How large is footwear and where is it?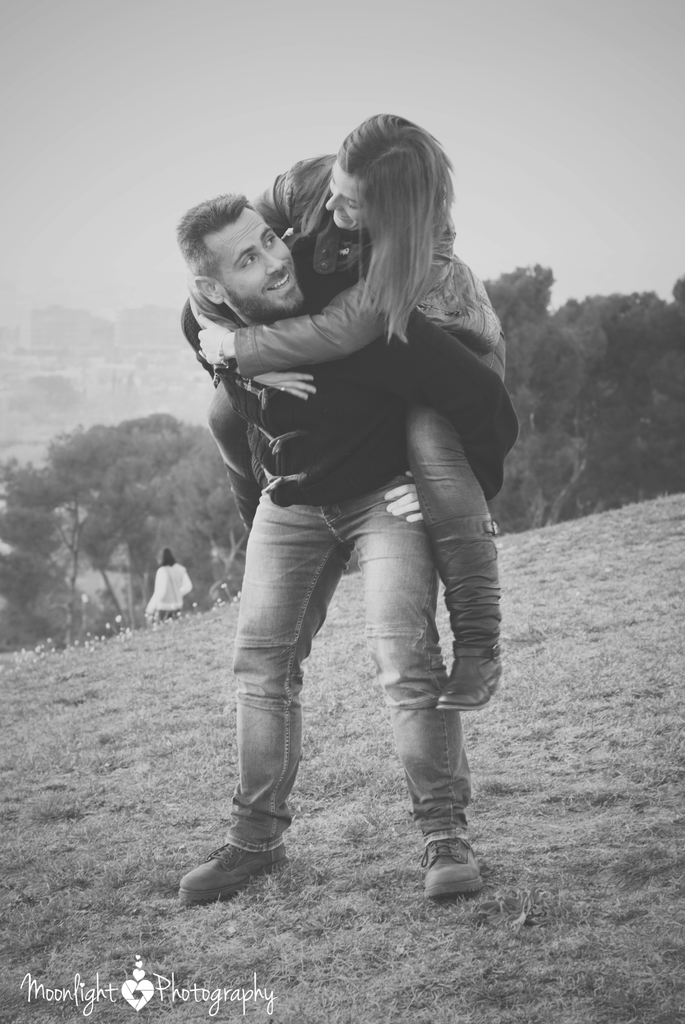
Bounding box: 183 824 283 904.
